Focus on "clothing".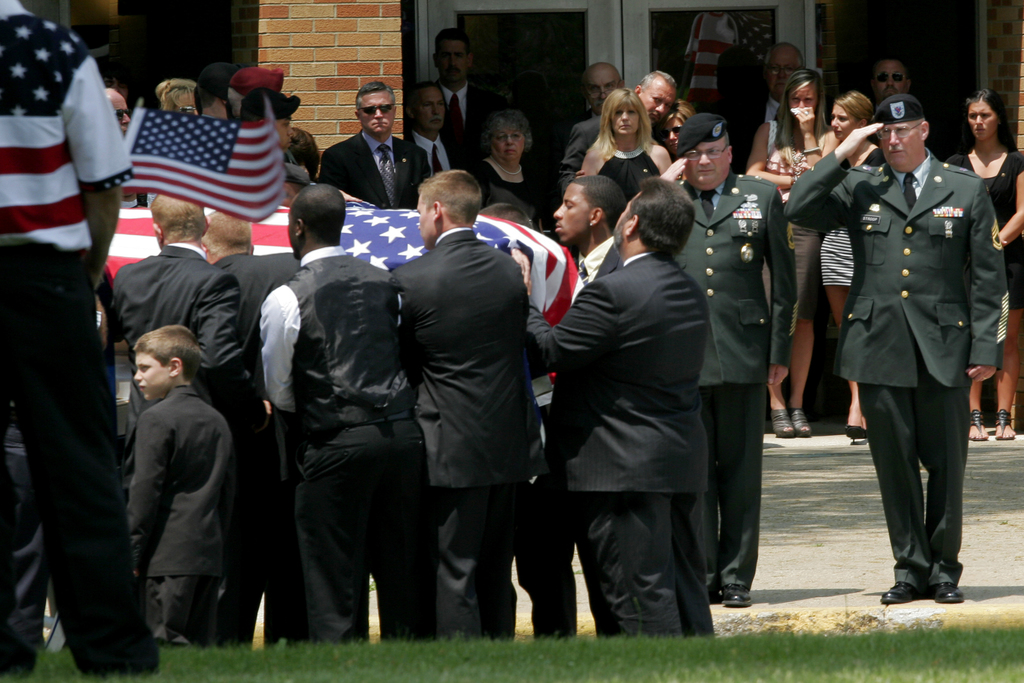
Focused at <box>309,133,439,205</box>.
